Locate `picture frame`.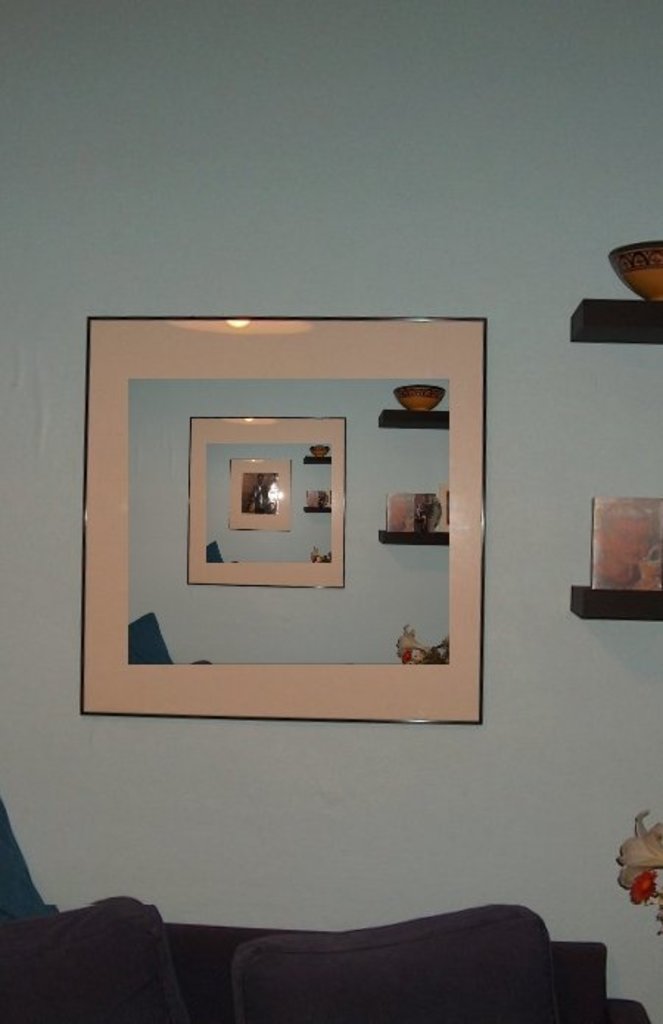
Bounding box: x1=592, y1=494, x2=662, y2=598.
